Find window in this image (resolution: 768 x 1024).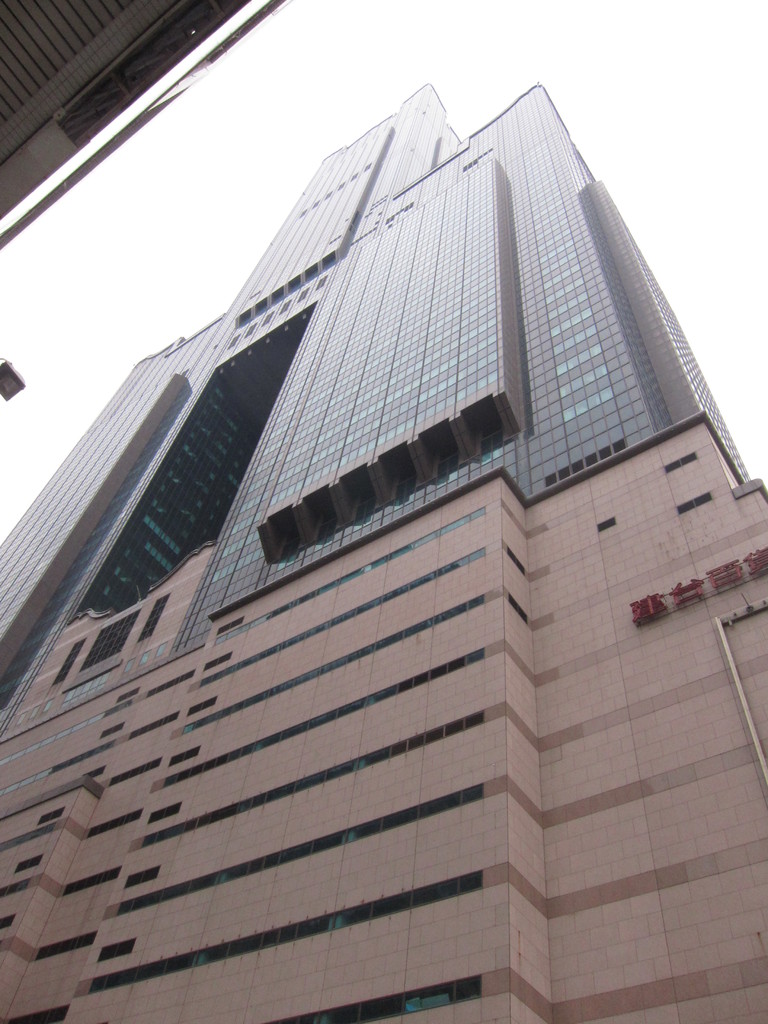
box(184, 593, 484, 739).
